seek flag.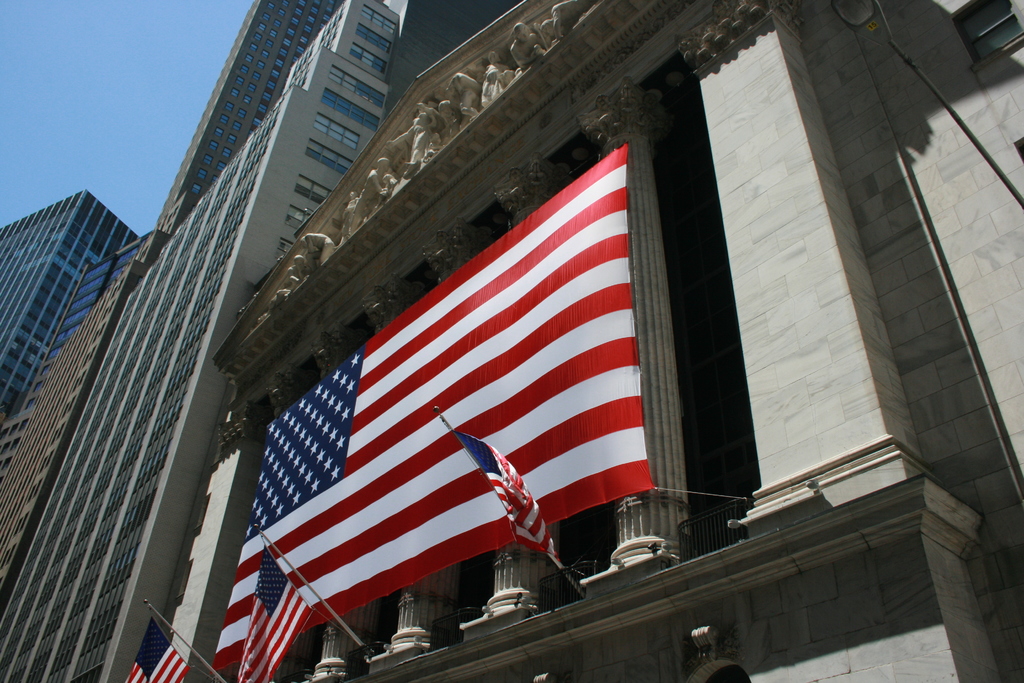
{"left": 209, "top": 144, "right": 650, "bottom": 674}.
